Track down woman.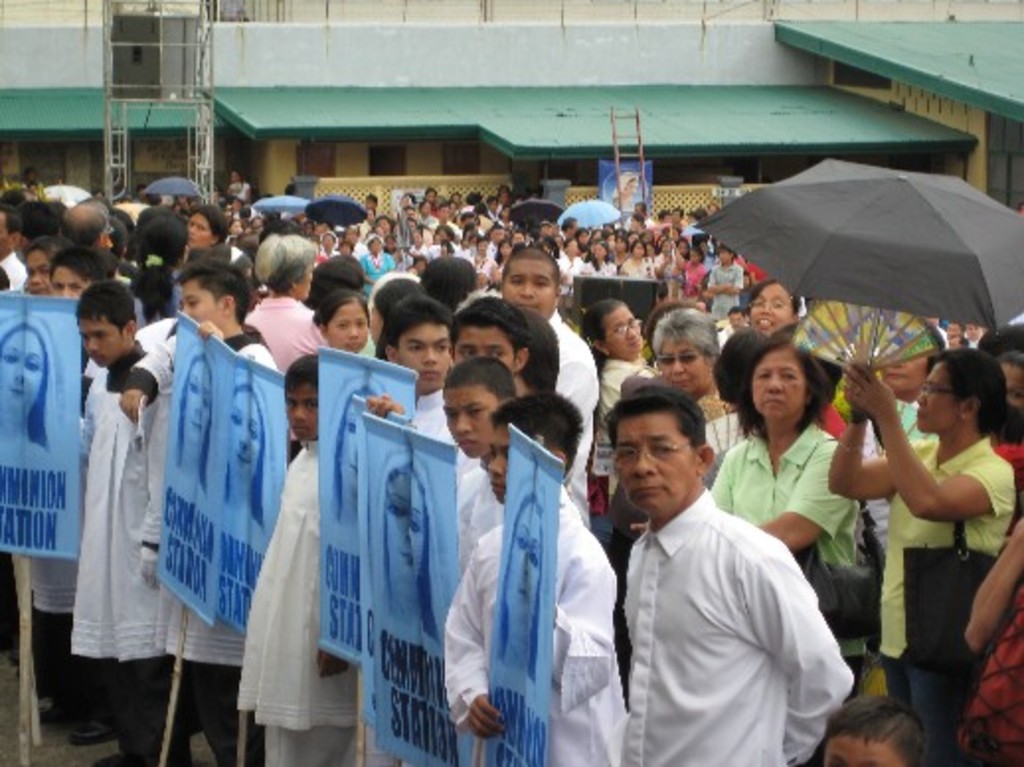
Tracked to [42,239,121,300].
